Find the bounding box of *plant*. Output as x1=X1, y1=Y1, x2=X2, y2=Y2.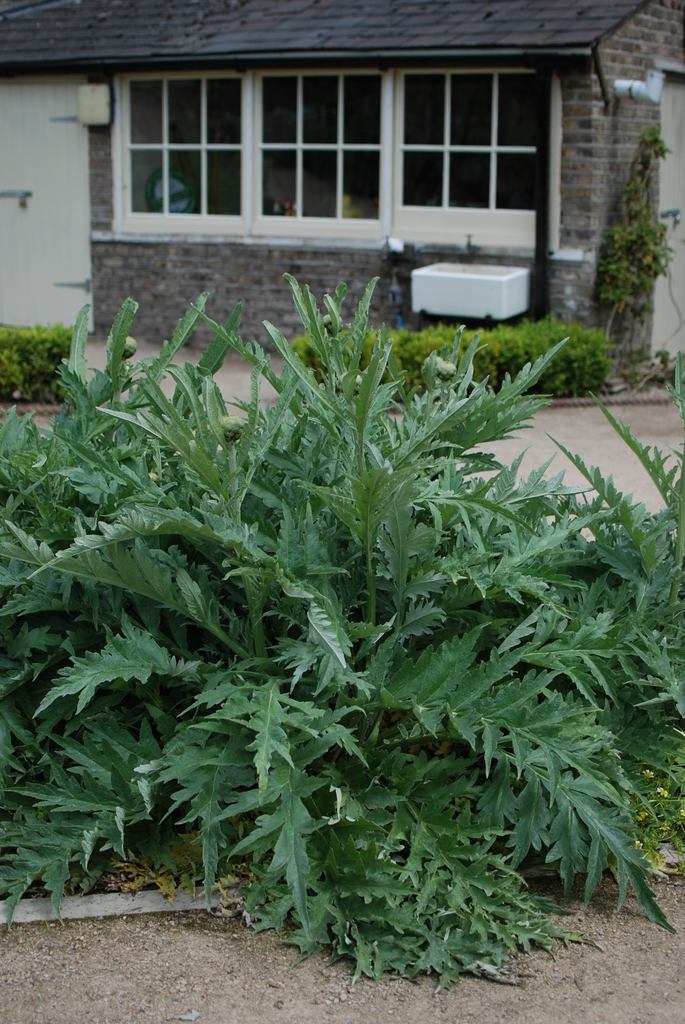
x1=585, y1=134, x2=674, y2=298.
